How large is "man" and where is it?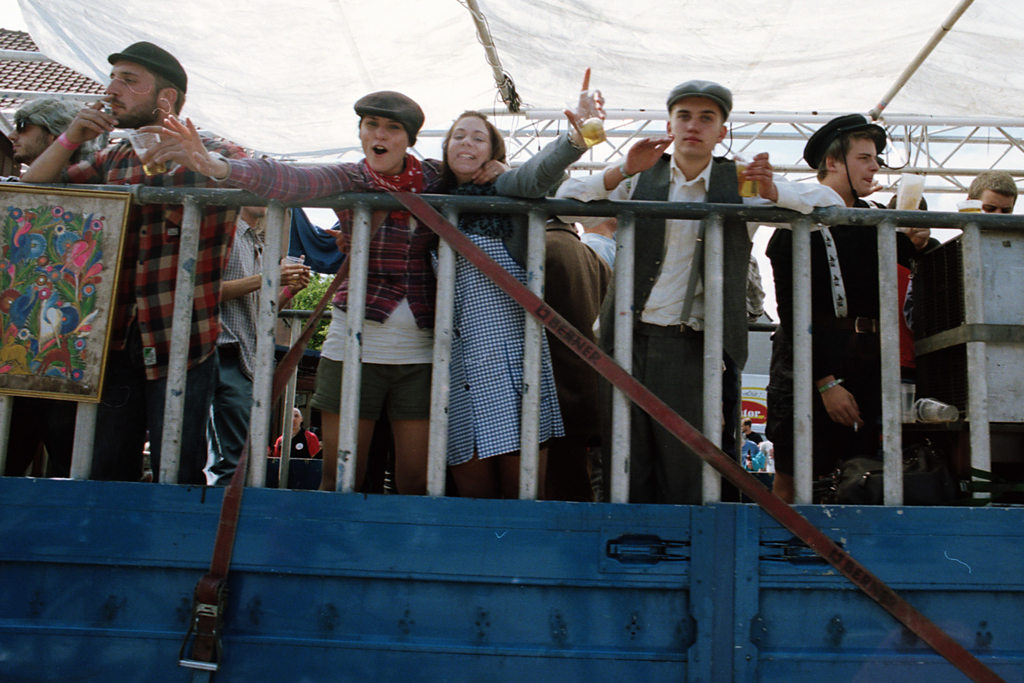
Bounding box: (763, 118, 911, 508).
